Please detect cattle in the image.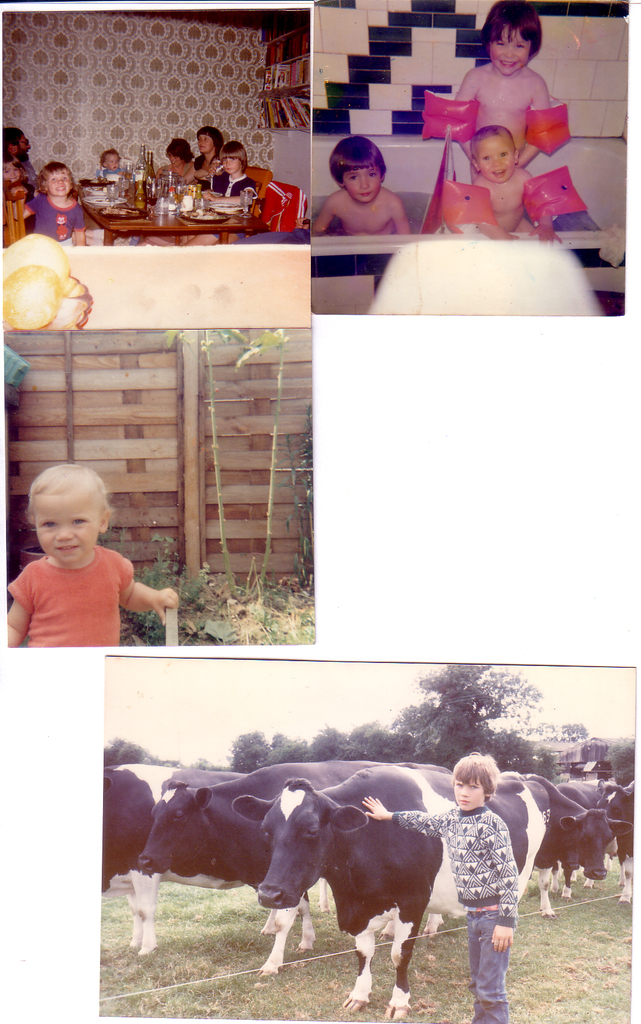
locate(234, 778, 550, 1016).
